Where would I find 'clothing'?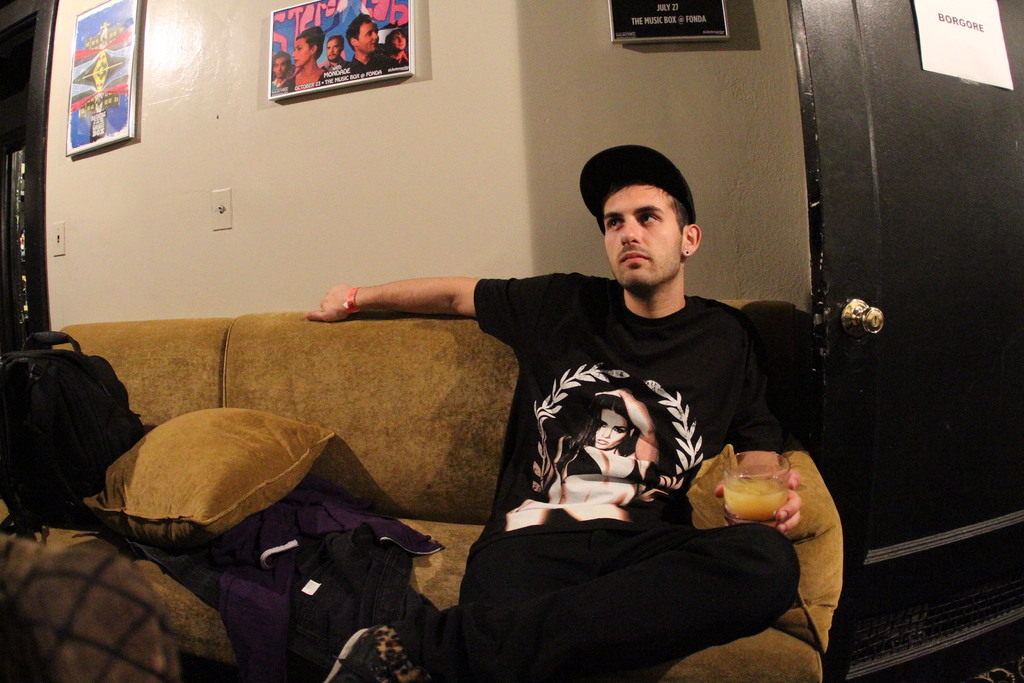
At left=347, top=54, right=404, bottom=77.
